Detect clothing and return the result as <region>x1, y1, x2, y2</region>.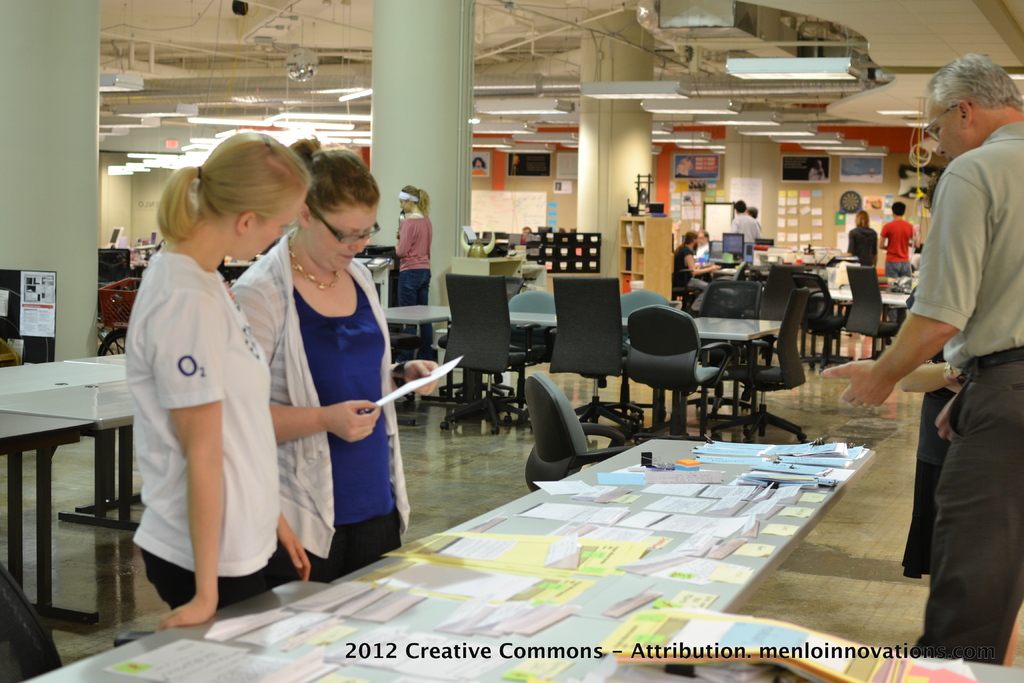
<region>845, 220, 880, 267</region>.
